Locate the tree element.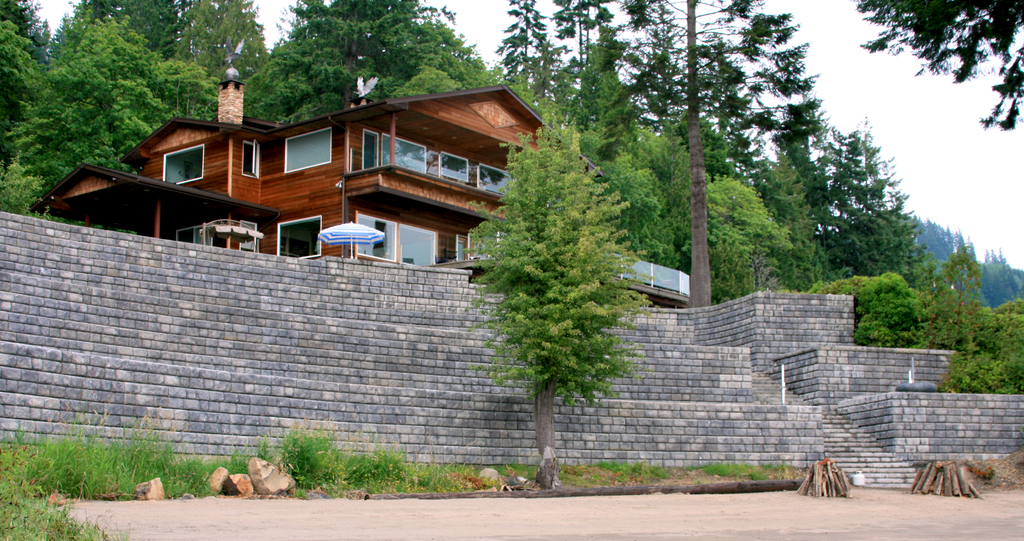
Element bbox: {"left": 848, "top": 0, "right": 1023, "bottom": 133}.
